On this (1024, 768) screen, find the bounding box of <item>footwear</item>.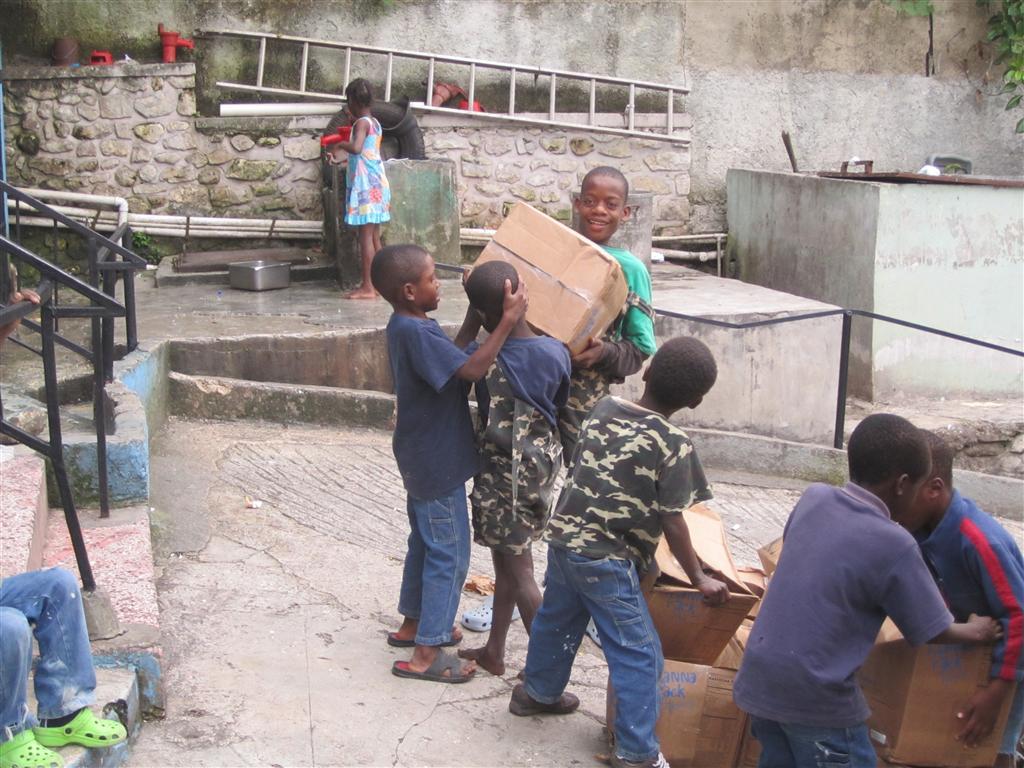
Bounding box: box(32, 705, 128, 755).
